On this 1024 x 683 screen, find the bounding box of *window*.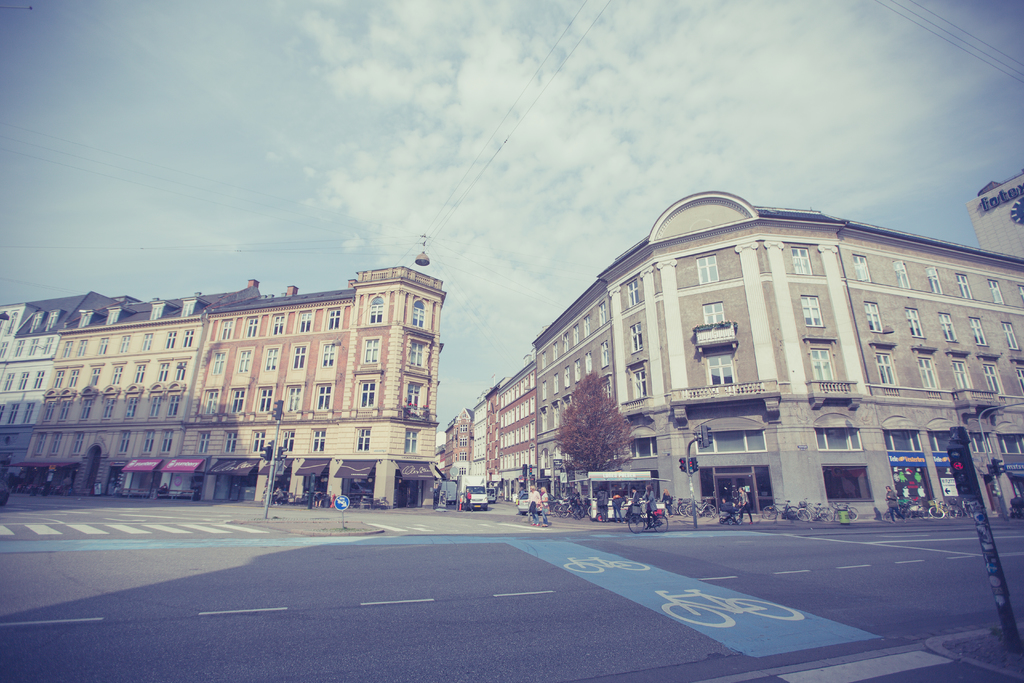
Bounding box: crop(58, 399, 72, 420).
